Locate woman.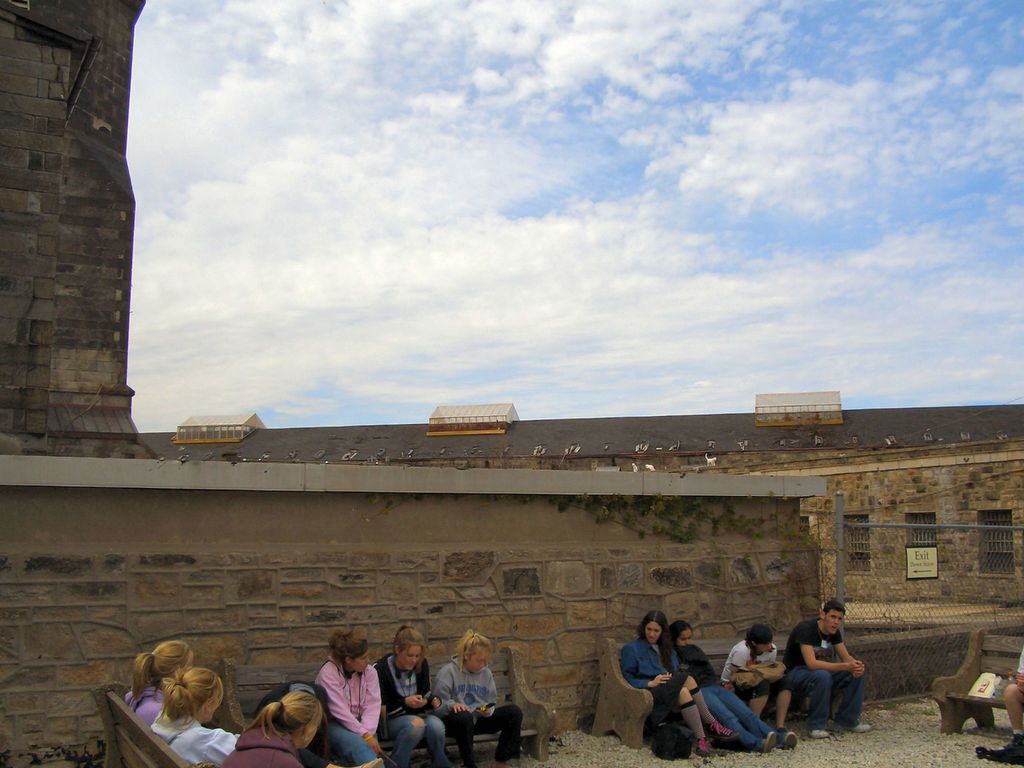
Bounding box: [149, 666, 224, 765].
